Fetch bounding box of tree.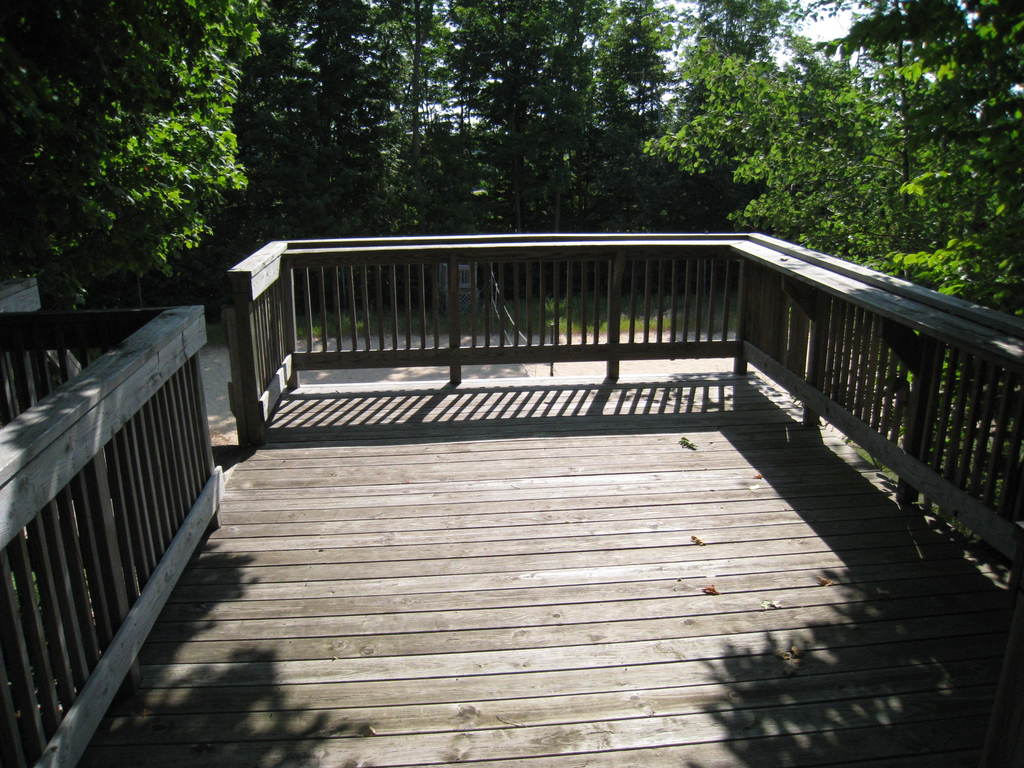
Bbox: 330/0/452/252.
